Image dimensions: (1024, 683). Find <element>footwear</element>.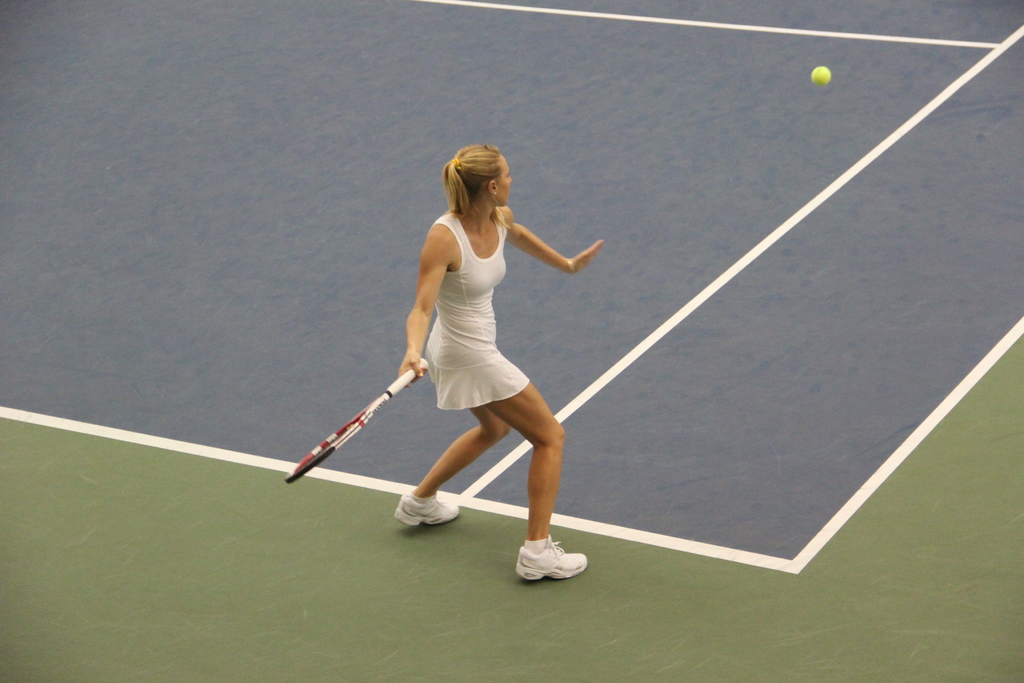
(394, 492, 460, 526).
